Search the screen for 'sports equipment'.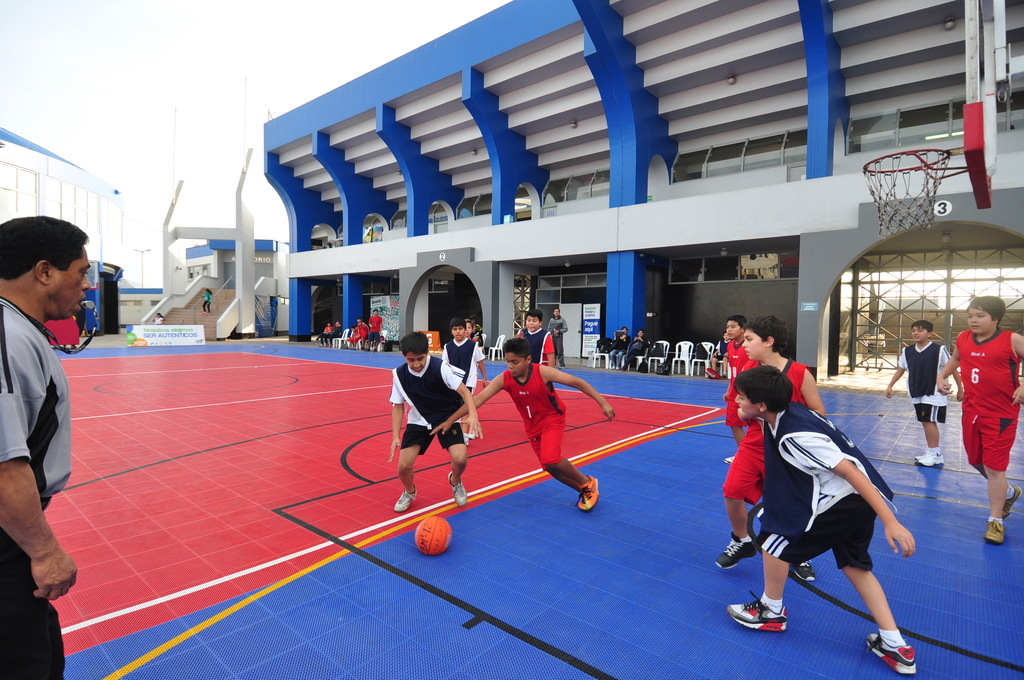
Found at bbox=[984, 517, 1005, 542].
